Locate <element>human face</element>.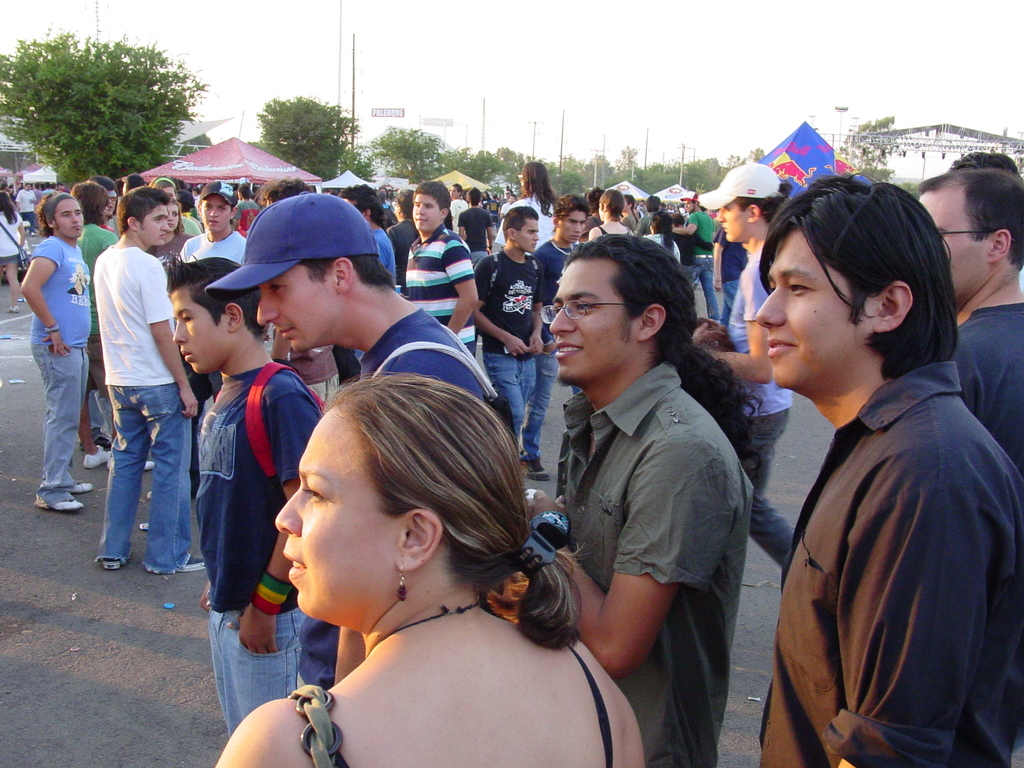
Bounding box: {"x1": 515, "y1": 217, "x2": 541, "y2": 249}.
